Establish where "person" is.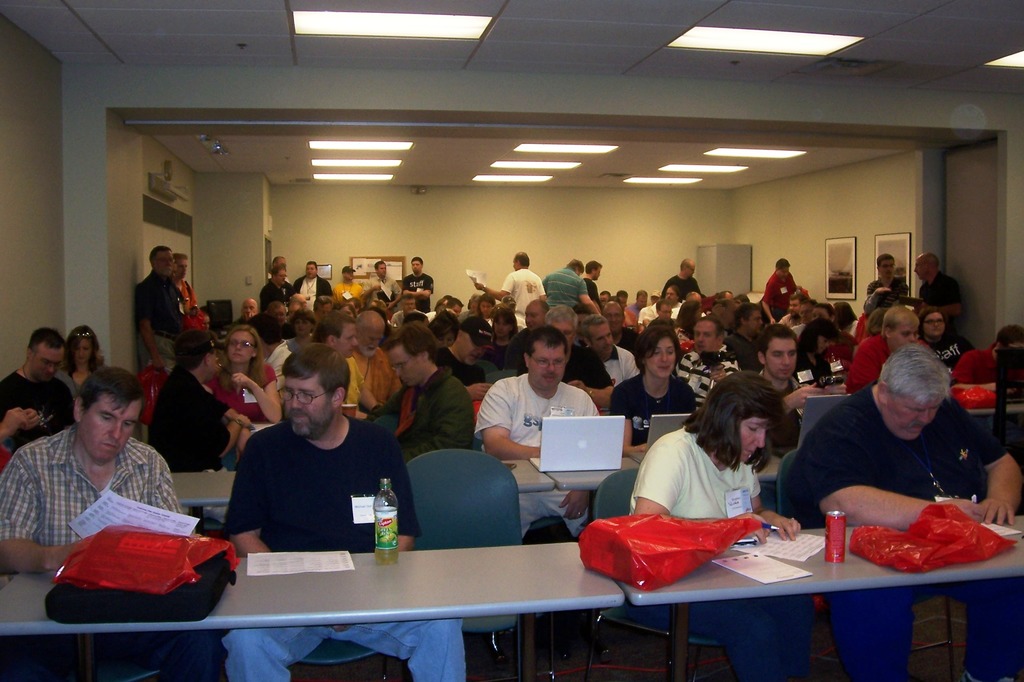
Established at region(330, 260, 367, 303).
